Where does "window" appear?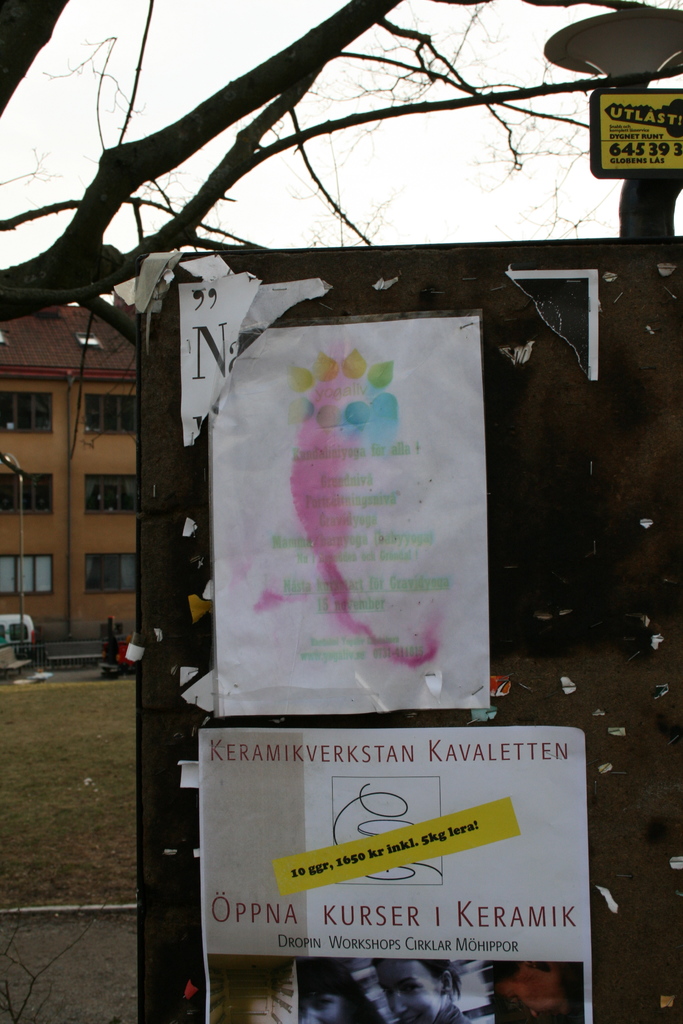
Appears at 0,387,50,435.
